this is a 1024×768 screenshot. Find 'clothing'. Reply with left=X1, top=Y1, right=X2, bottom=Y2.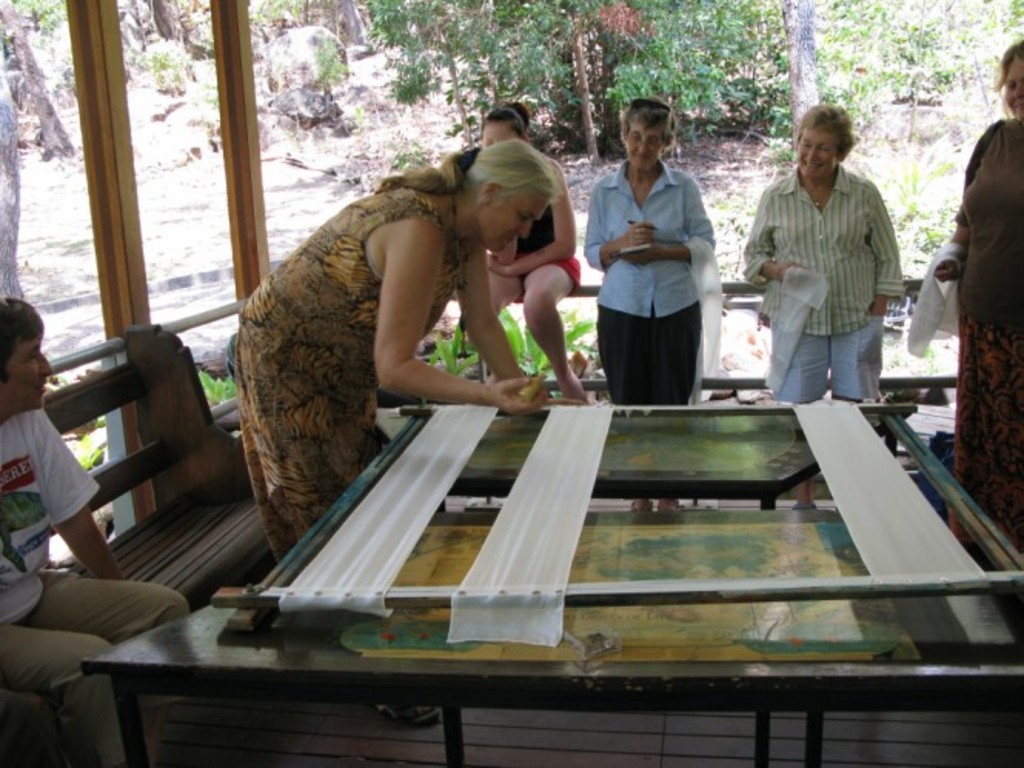
left=730, top=114, right=924, bottom=420.
